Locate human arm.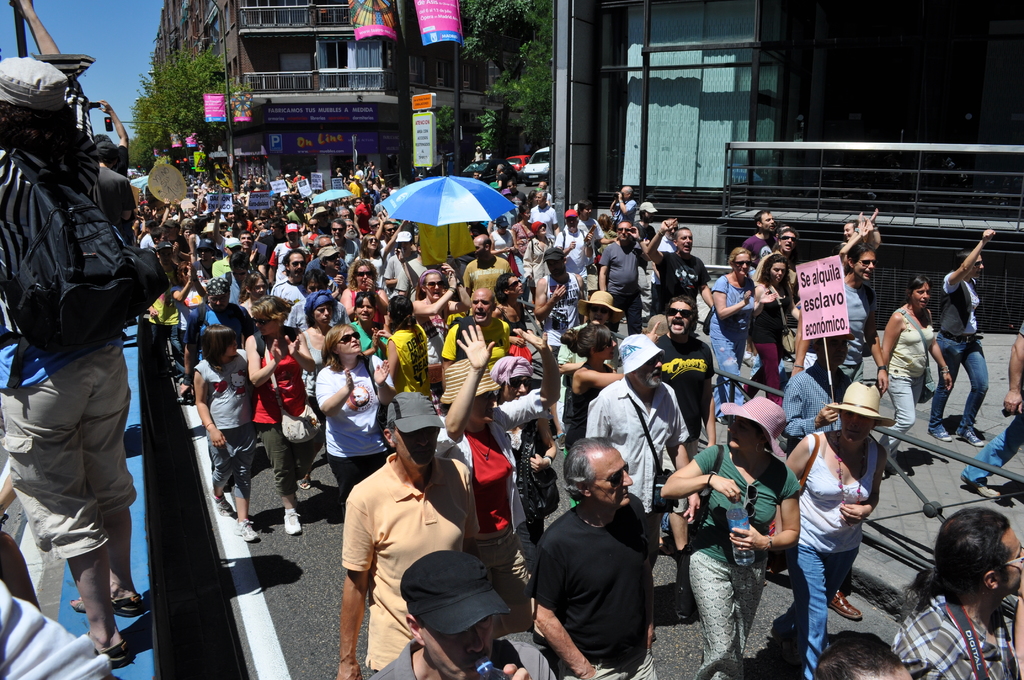
Bounding box: detection(662, 399, 703, 466).
